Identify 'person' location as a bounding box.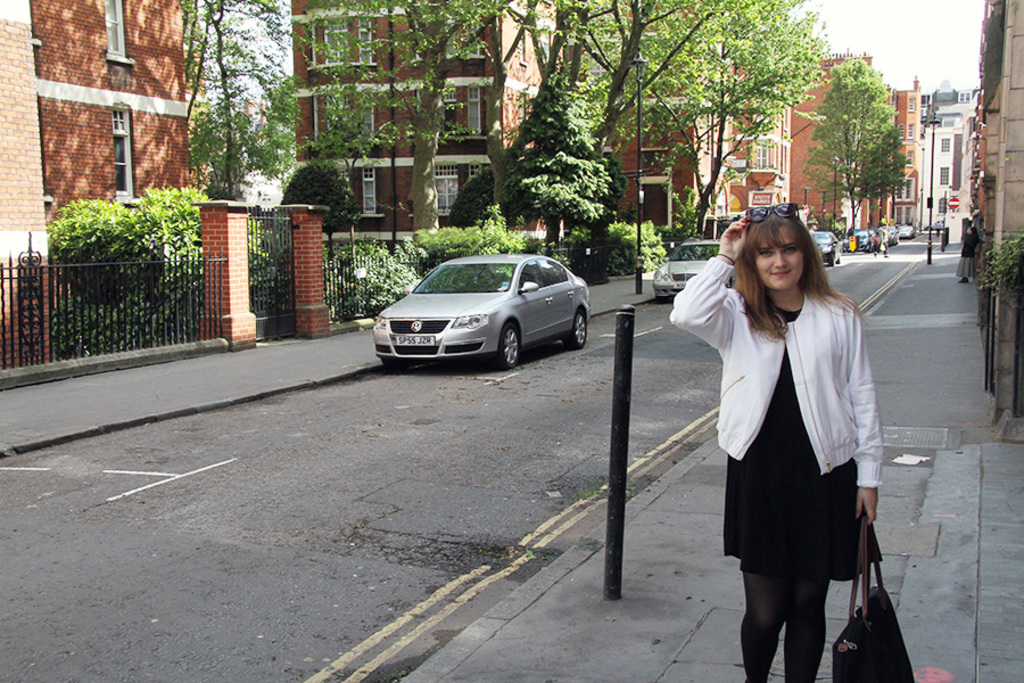
<box>956,229,983,282</box>.
